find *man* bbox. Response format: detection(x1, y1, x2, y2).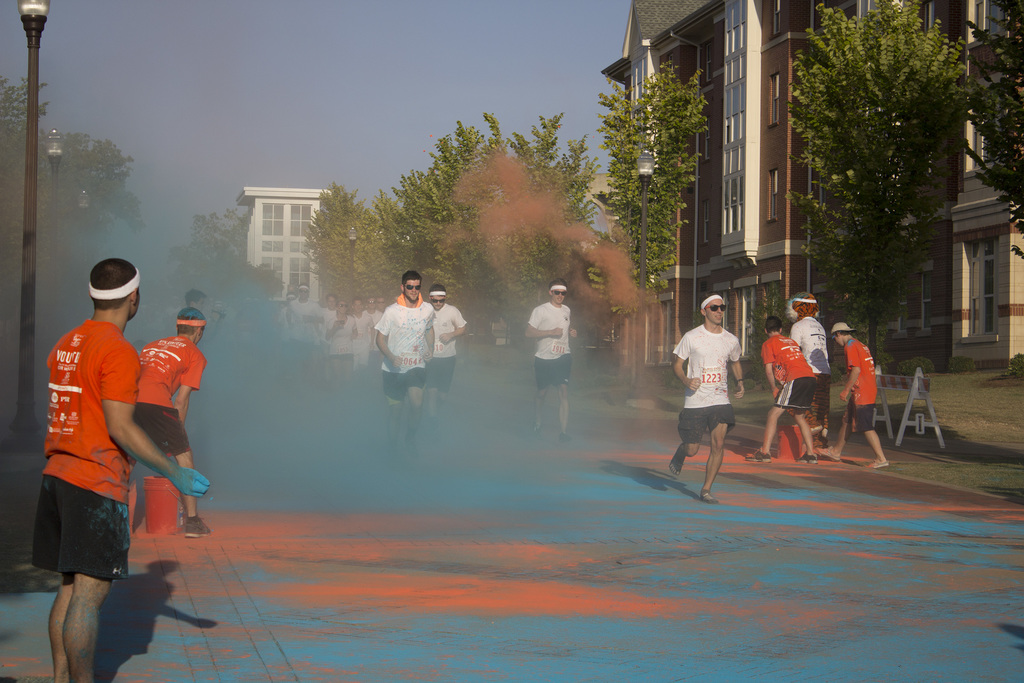
detection(817, 320, 891, 470).
